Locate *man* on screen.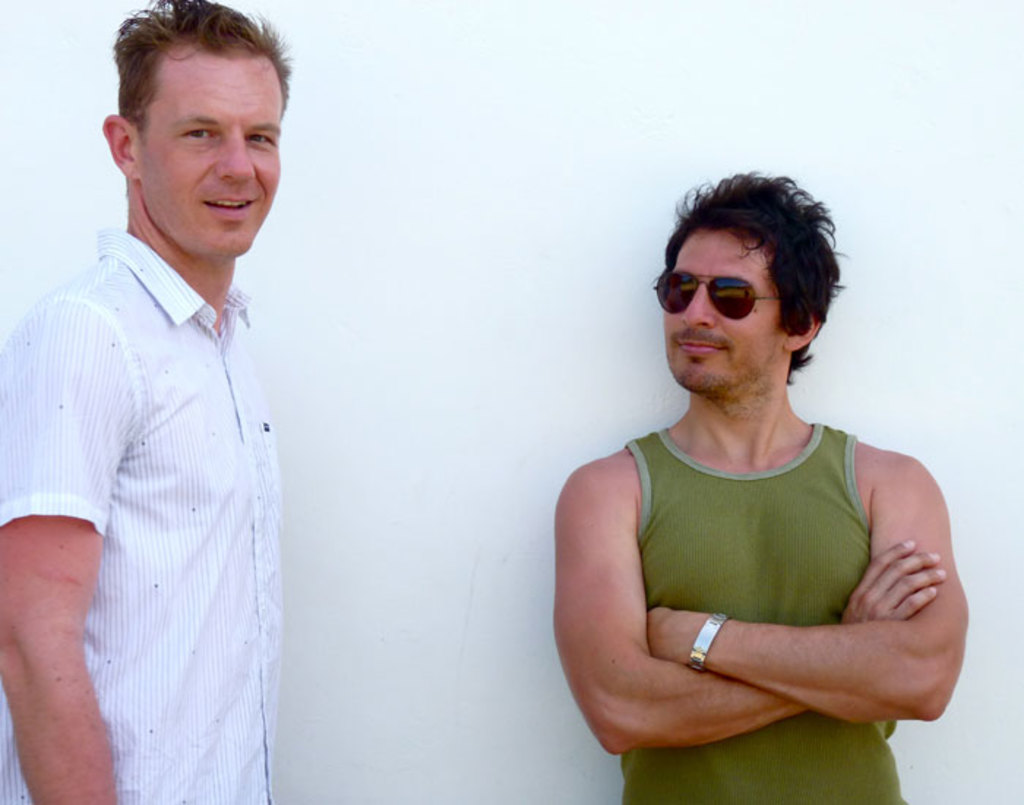
On screen at box=[0, 0, 290, 804].
